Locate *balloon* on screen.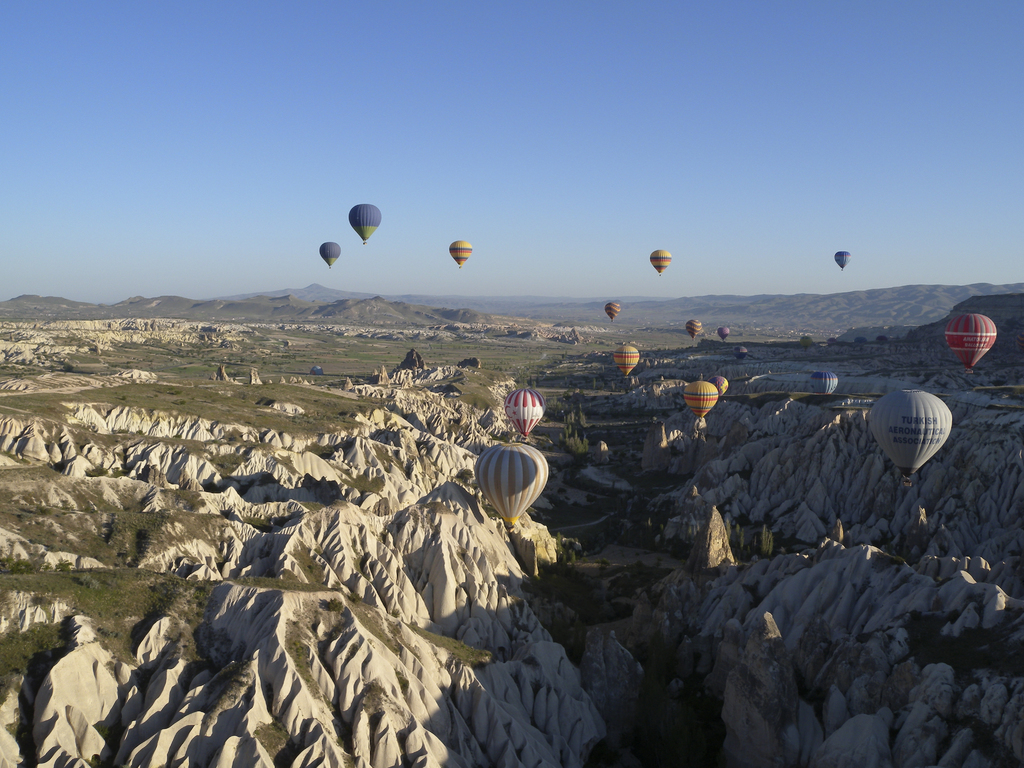
On screen at {"x1": 612, "y1": 345, "x2": 641, "y2": 375}.
